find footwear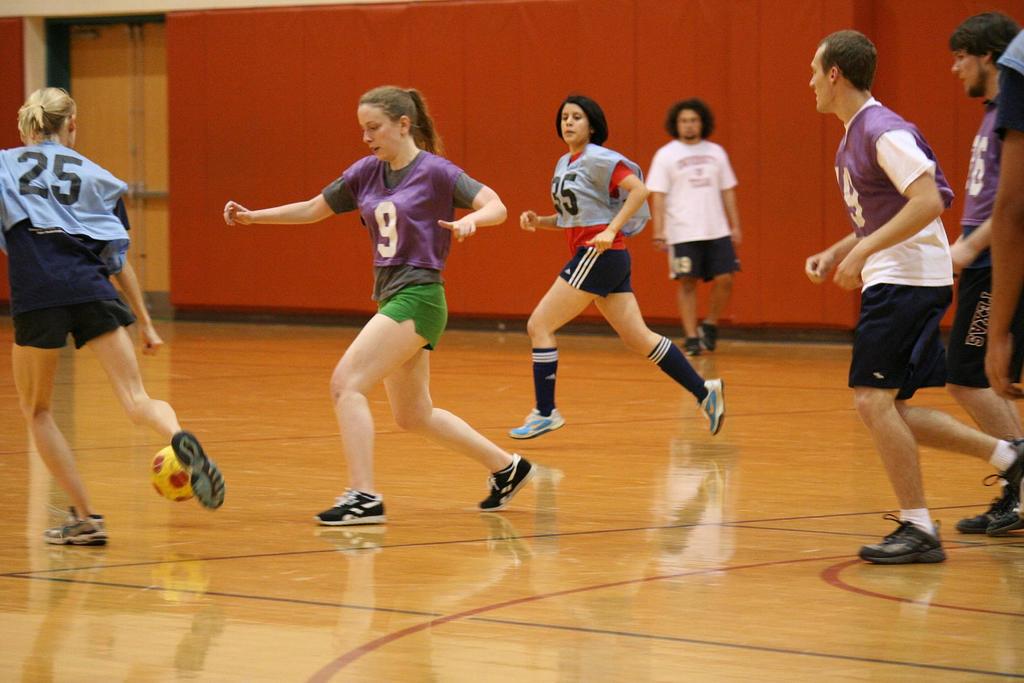
689,367,729,440
